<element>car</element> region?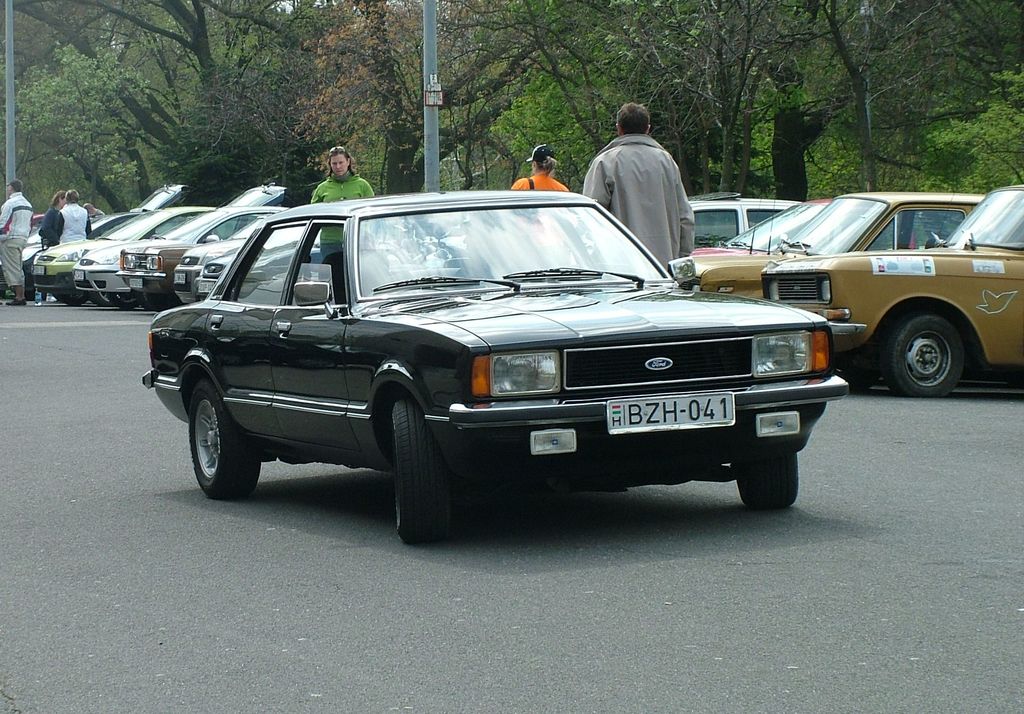
116/185/291/304
